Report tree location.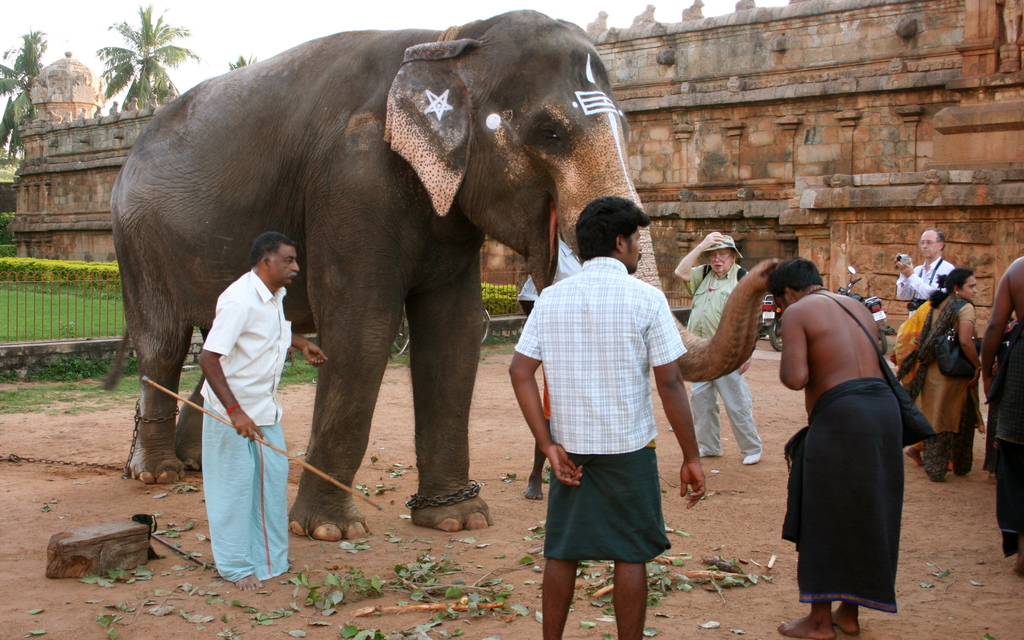
Report: detection(0, 27, 45, 168).
